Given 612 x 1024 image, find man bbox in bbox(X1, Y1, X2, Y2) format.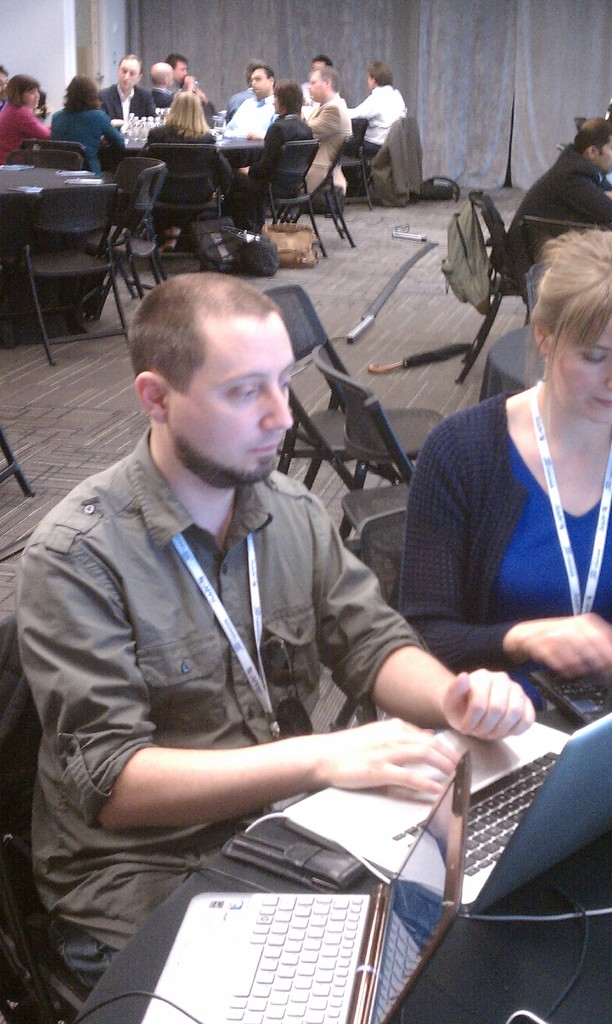
bbox(38, 238, 455, 954).
